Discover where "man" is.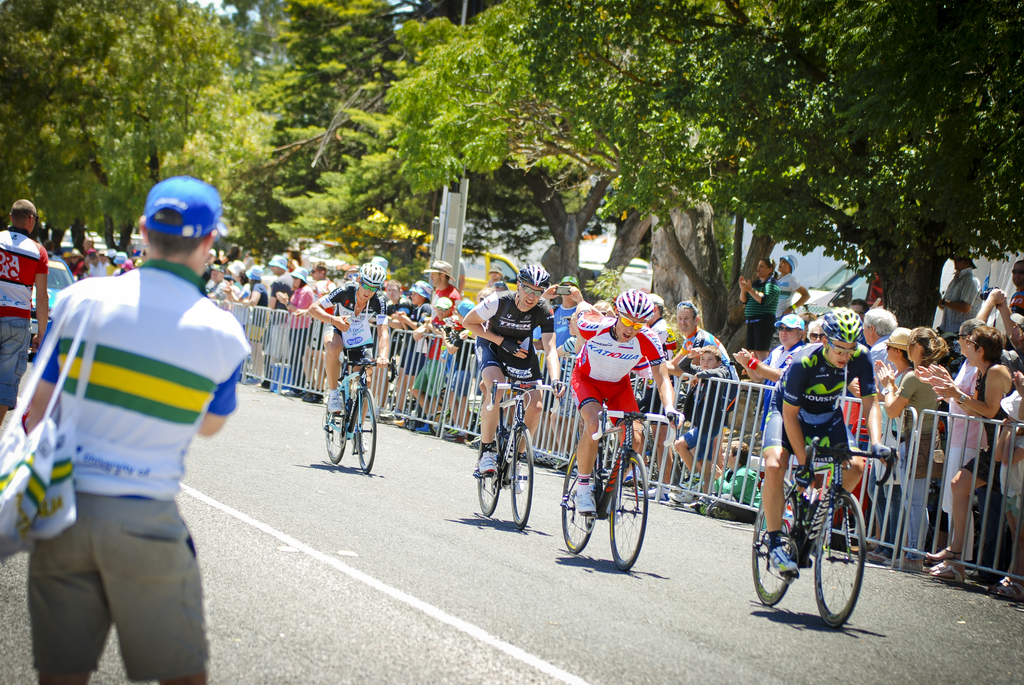
Discovered at 933, 250, 983, 340.
